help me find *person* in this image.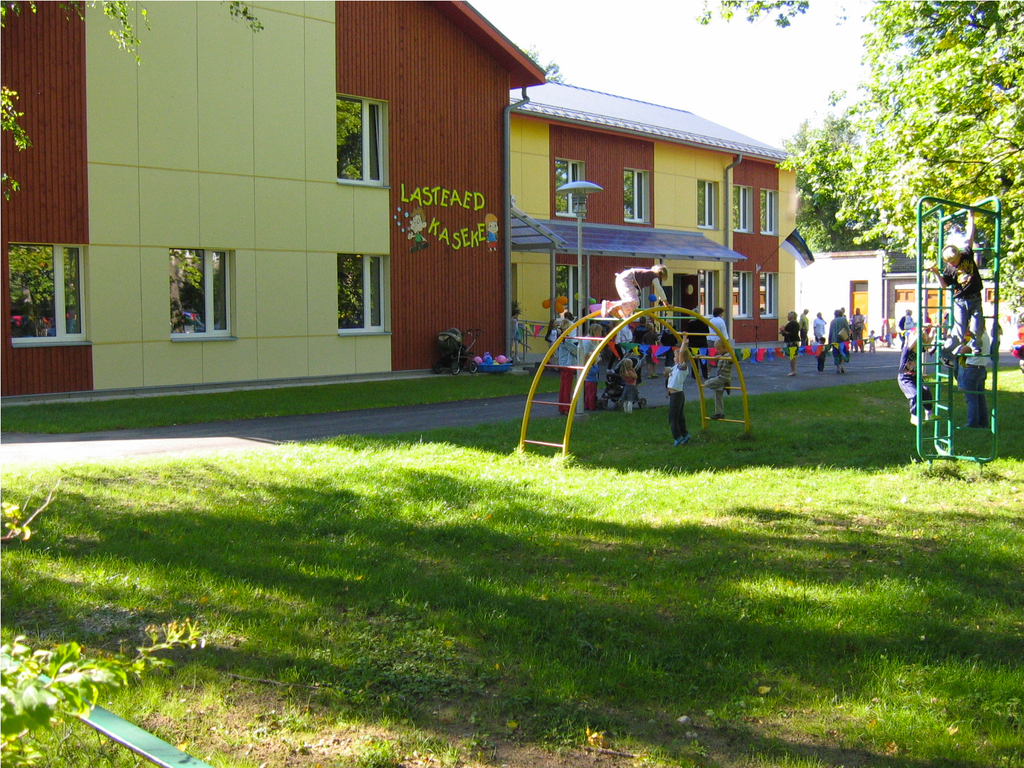
Found it: 812,313,824,344.
